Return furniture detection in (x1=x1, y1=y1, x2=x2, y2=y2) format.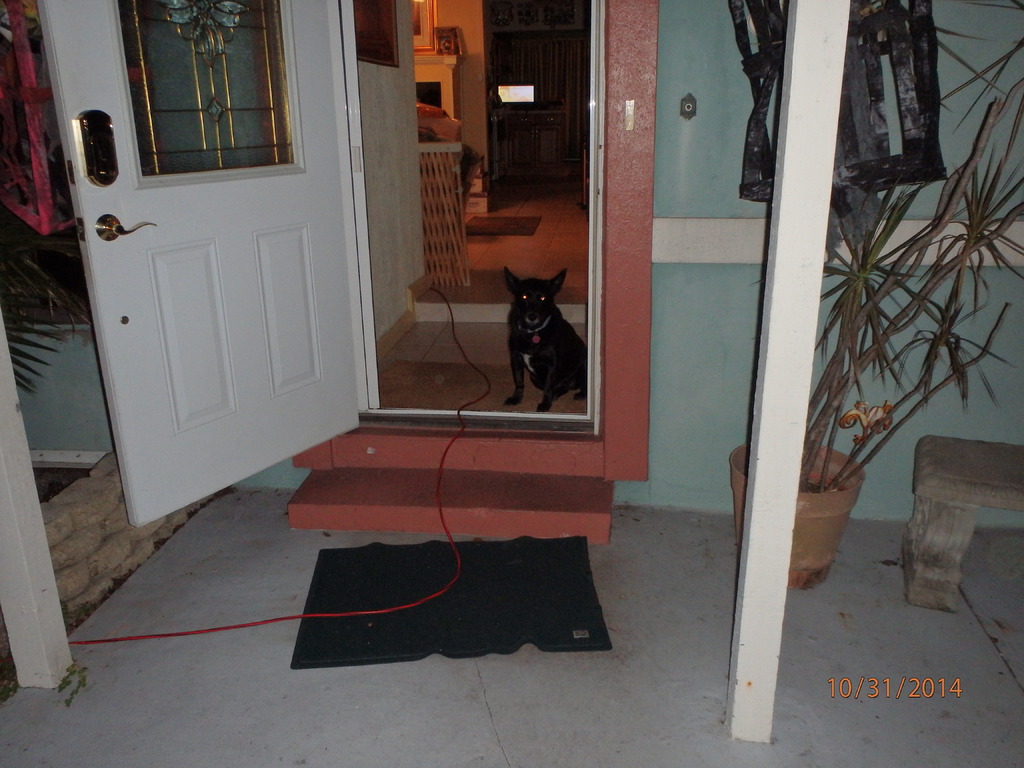
(x1=420, y1=140, x2=468, y2=287).
